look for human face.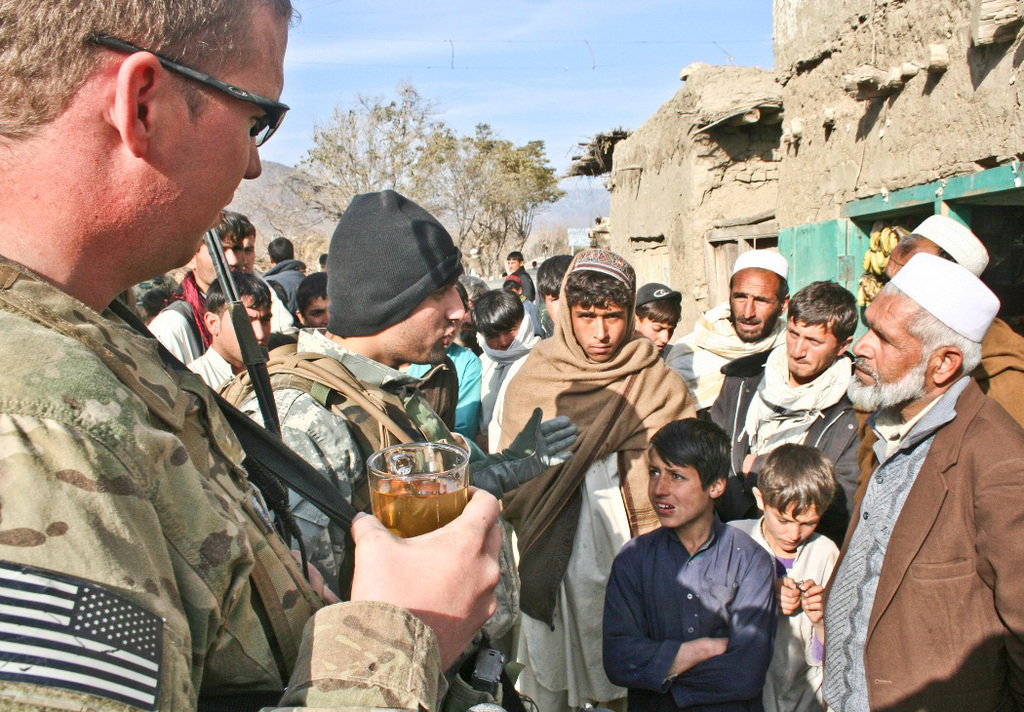
Found: [235,224,255,268].
